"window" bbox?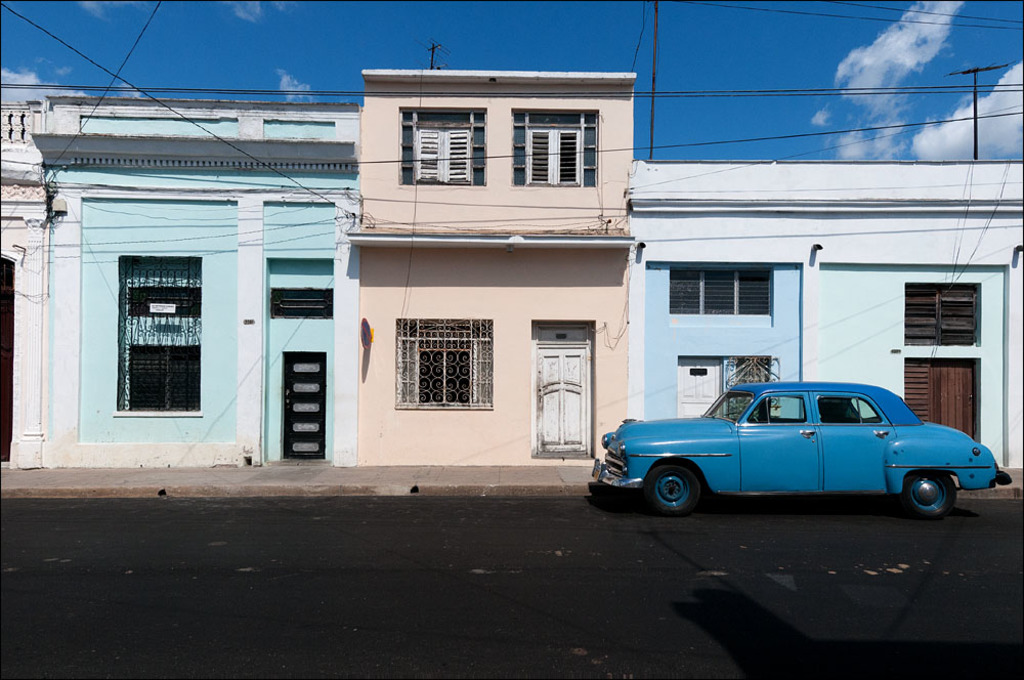
115:252:205:419
